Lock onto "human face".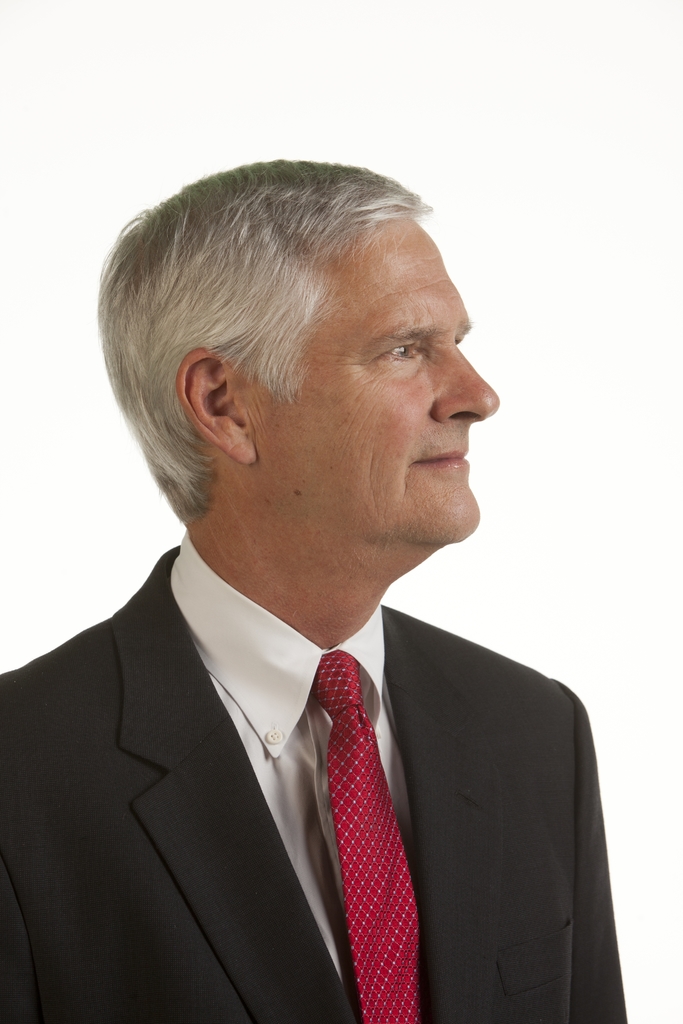
Locked: x1=258, y1=211, x2=506, y2=543.
